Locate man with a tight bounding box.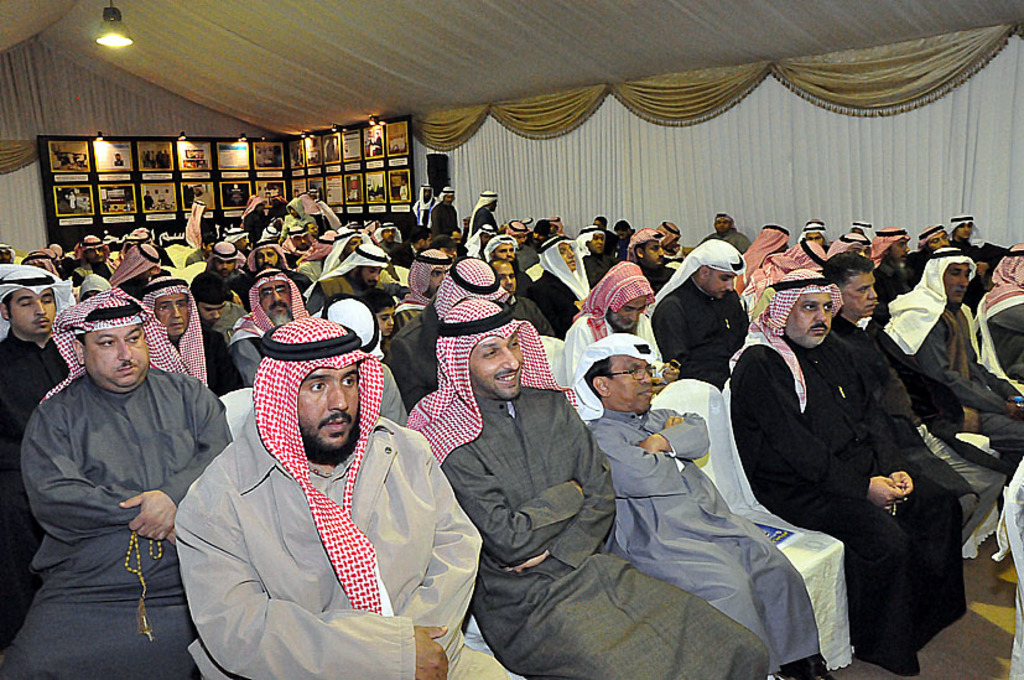
(166,291,473,679).
